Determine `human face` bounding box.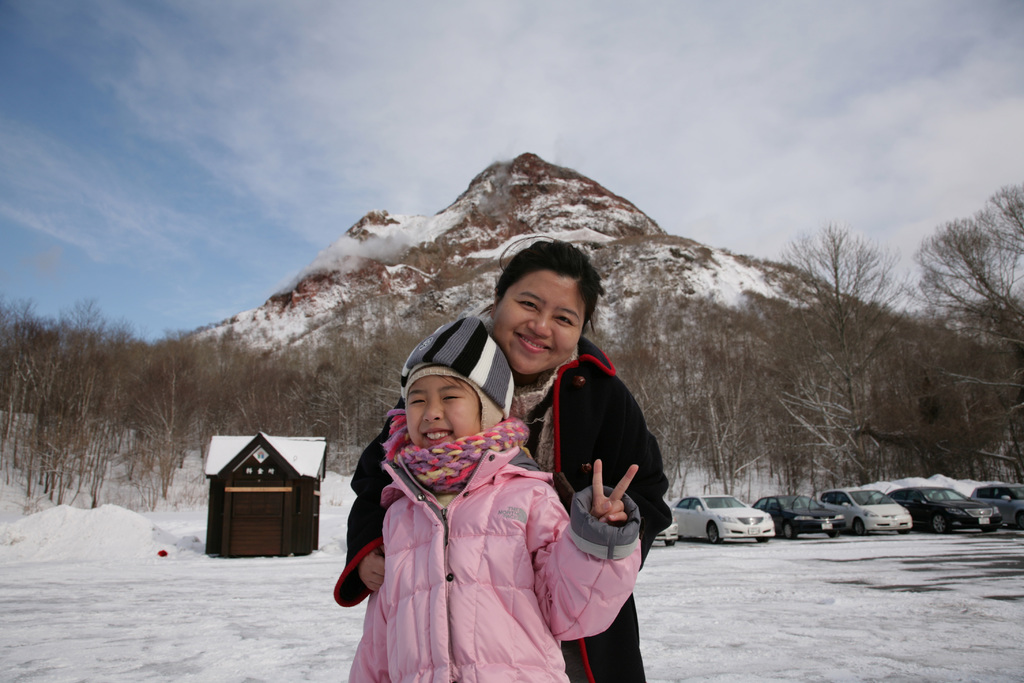
Determined: x1=407, y1=375, x2=482, y2=450.
